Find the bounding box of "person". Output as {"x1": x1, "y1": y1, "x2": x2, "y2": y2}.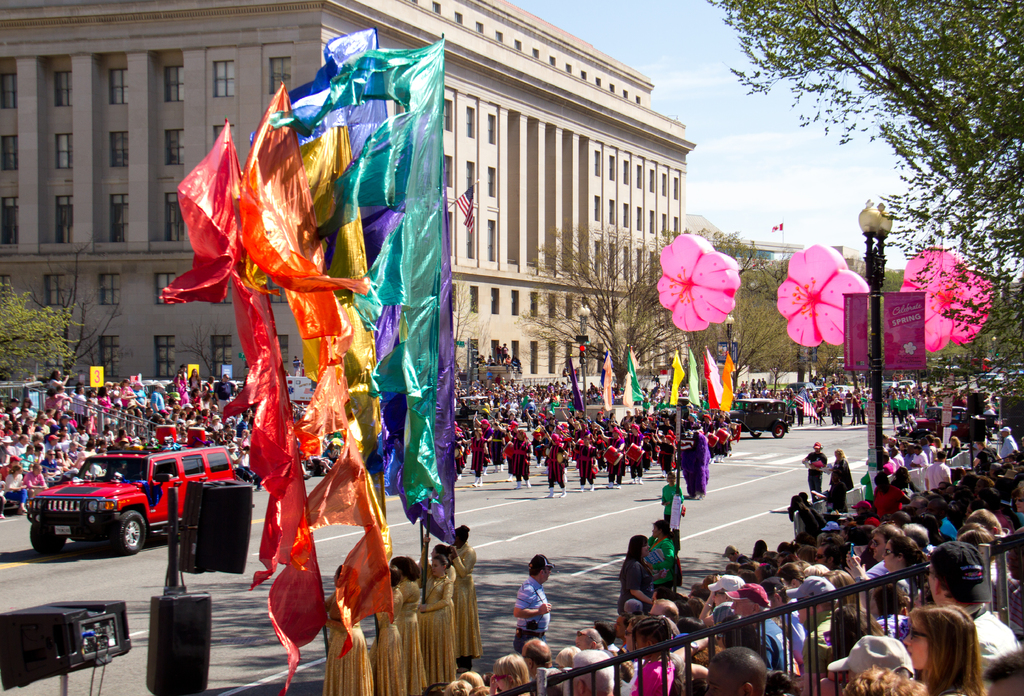
{"x1": 922, "y1": 542, "x2": 1019, "y2": 666}.
